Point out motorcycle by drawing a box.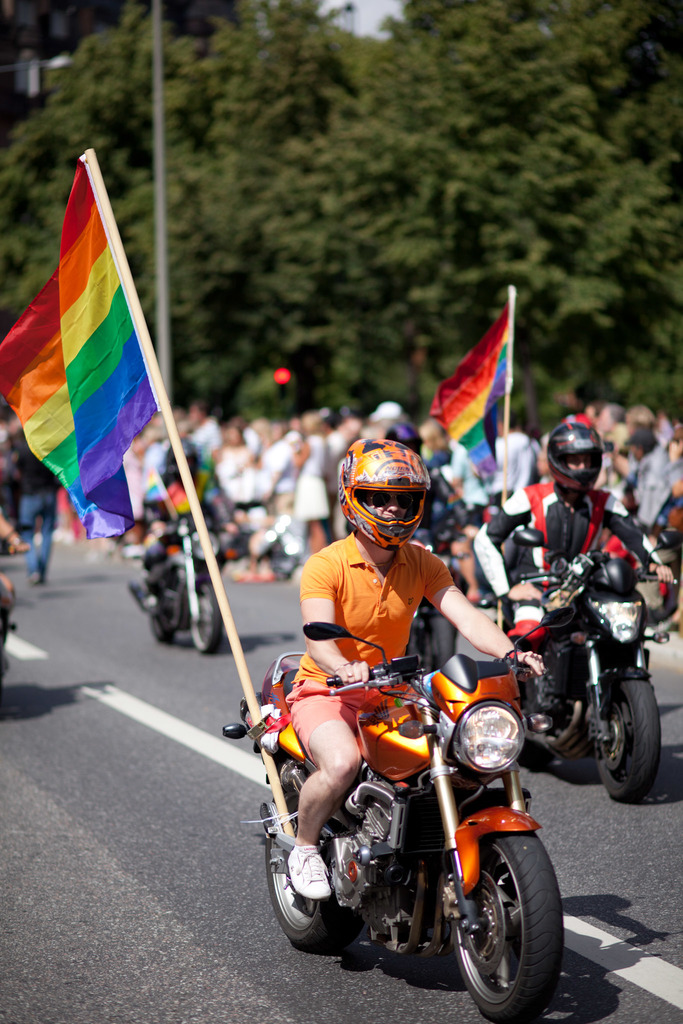
l=242, t=641, r=575, b=1011.
